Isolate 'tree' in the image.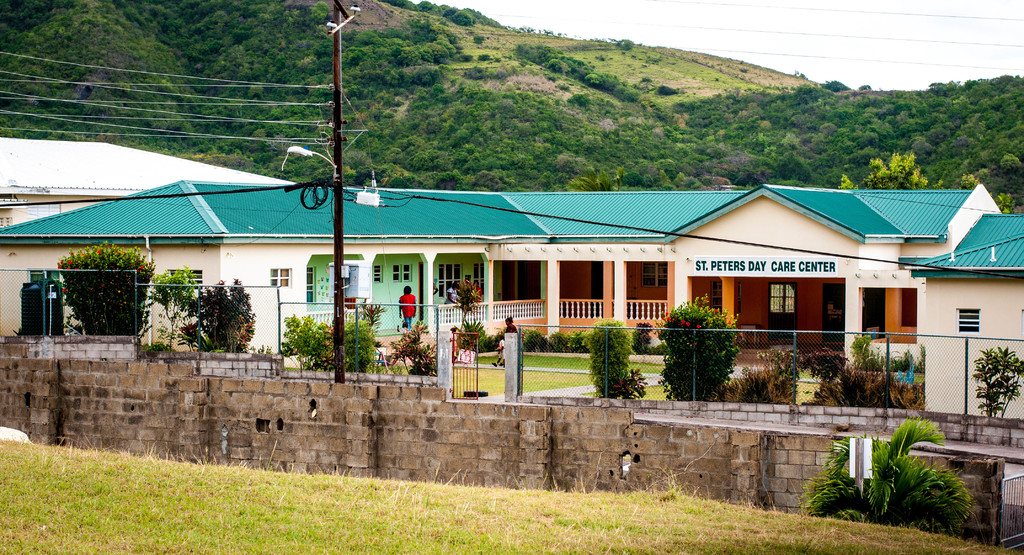
Isolated region: x1=178 y1=268 x2=250 y2=346.
